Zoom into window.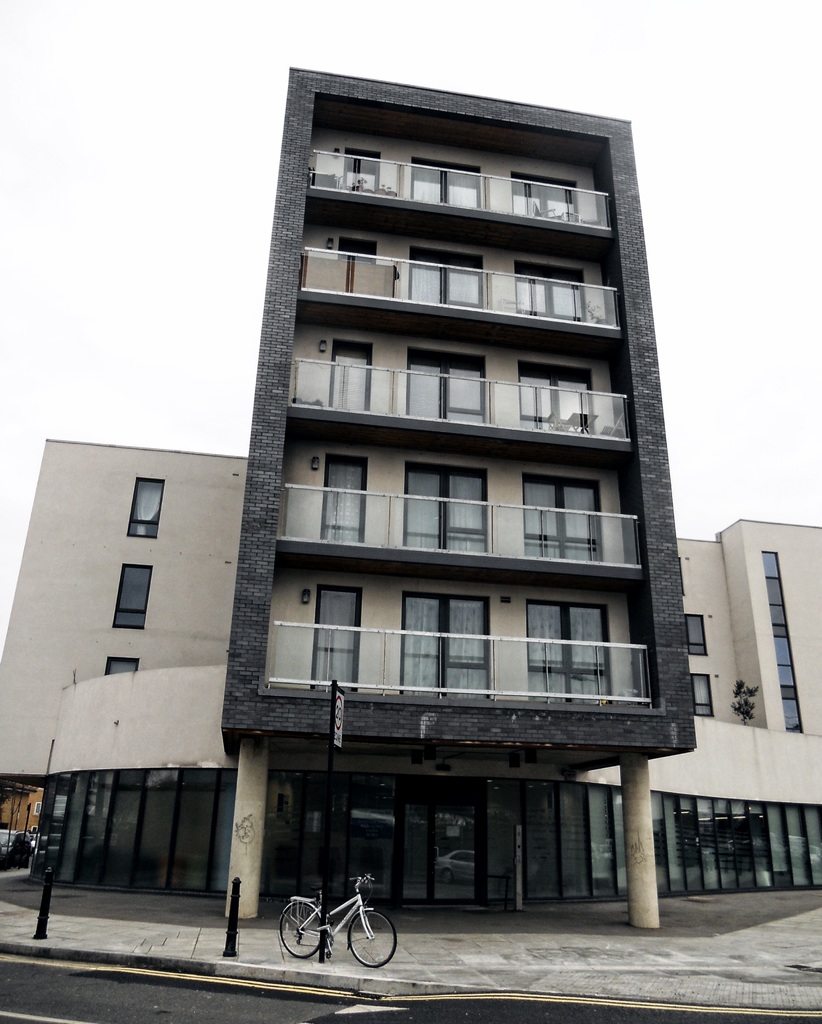
Zoom target: detection(106, 652, 135, 683).
